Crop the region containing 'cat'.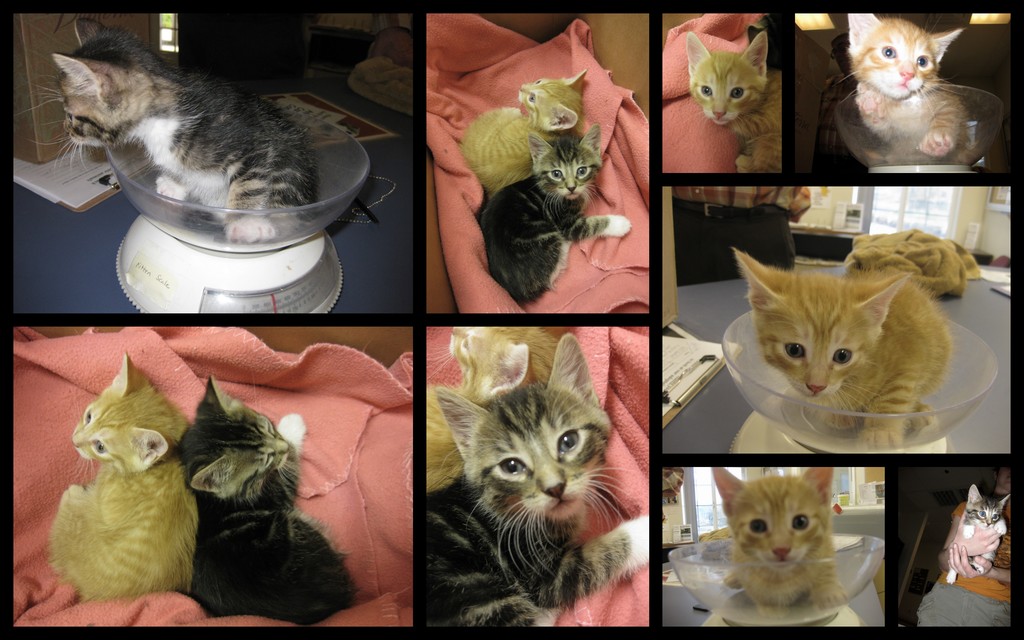
Crop region: detection(453, 71, 591, 198).
